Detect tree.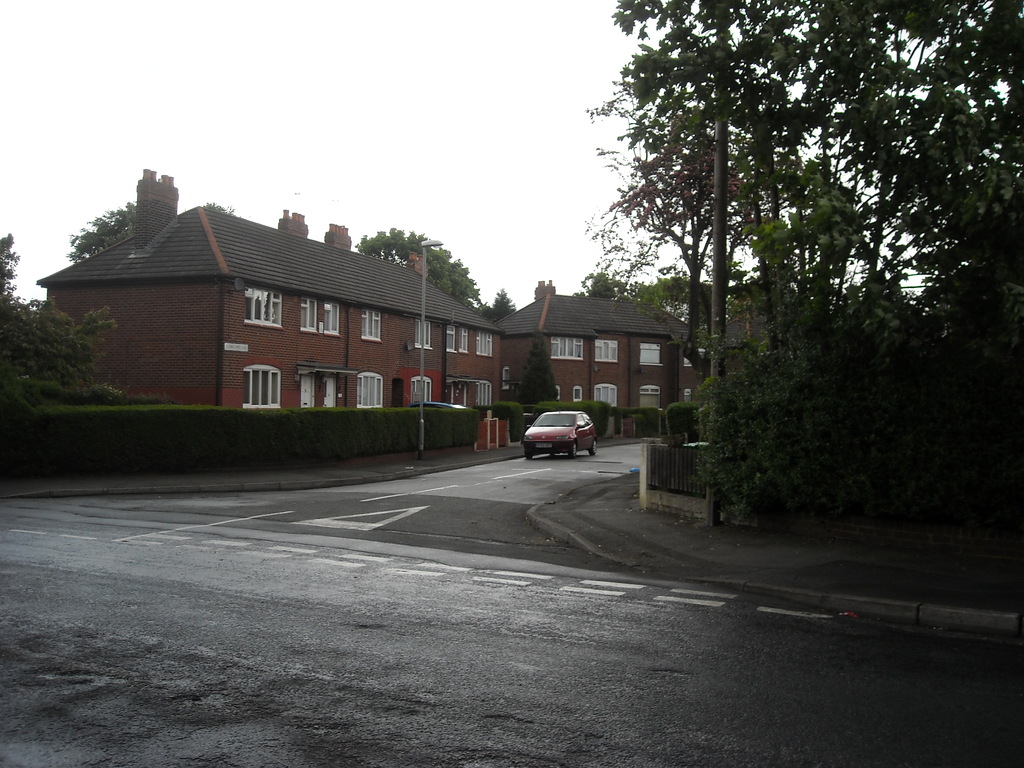
Detected at select_region(0, 228, 127, 402).
